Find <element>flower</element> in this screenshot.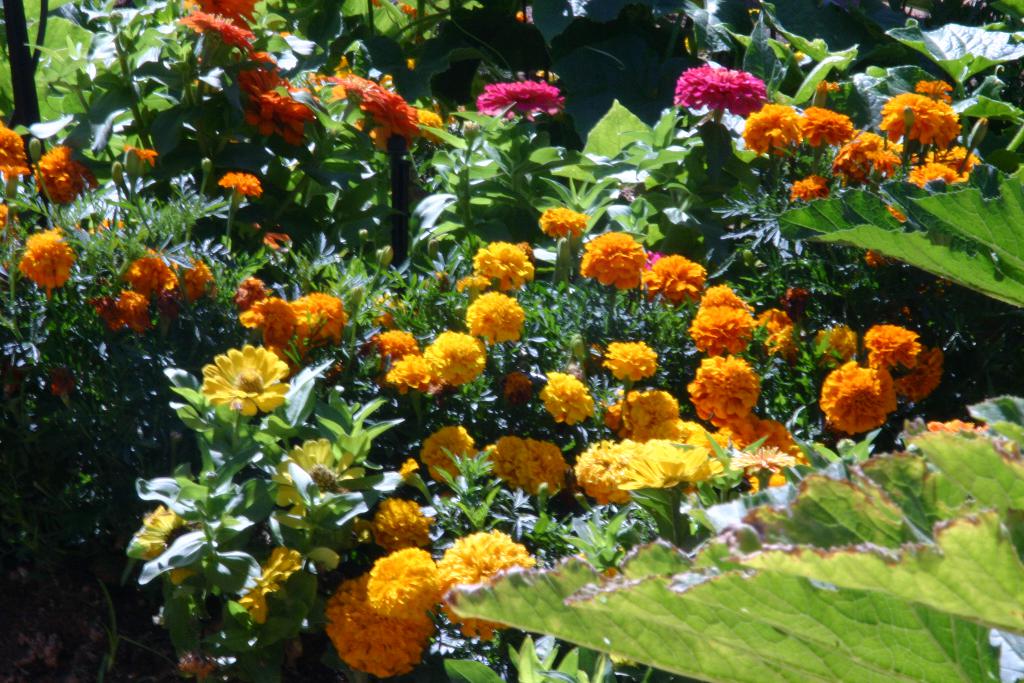
The bounding box for <element>flower</element> is 900 350 942 399.
